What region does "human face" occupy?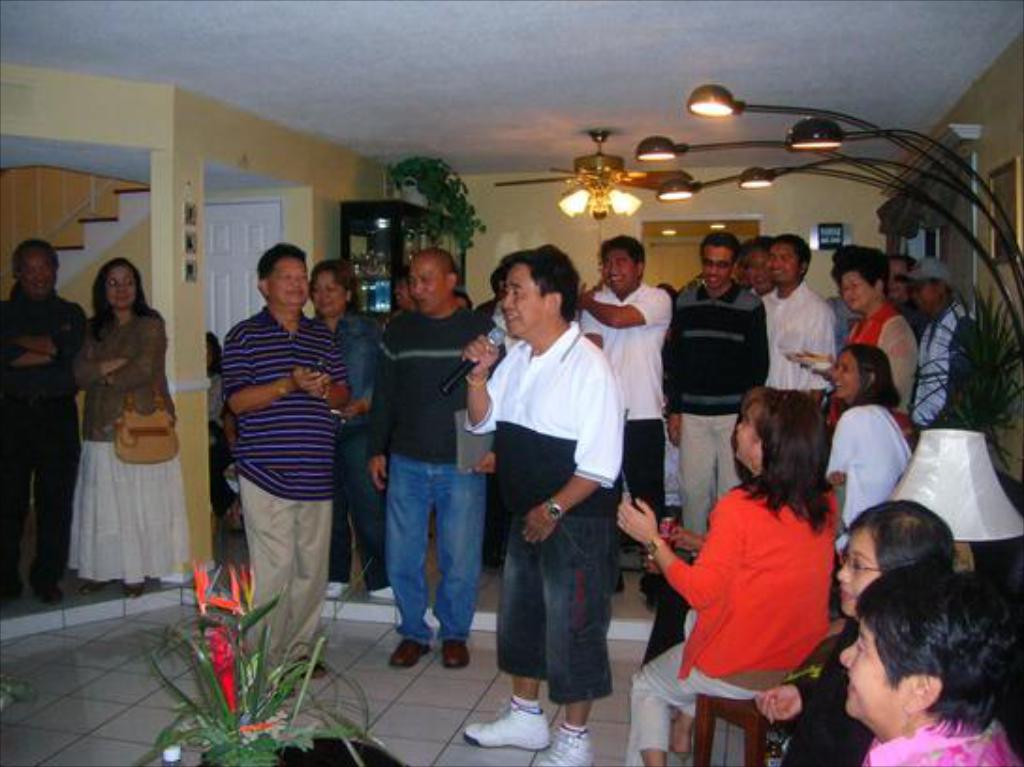
bbox(502, 269, 547, 338).
